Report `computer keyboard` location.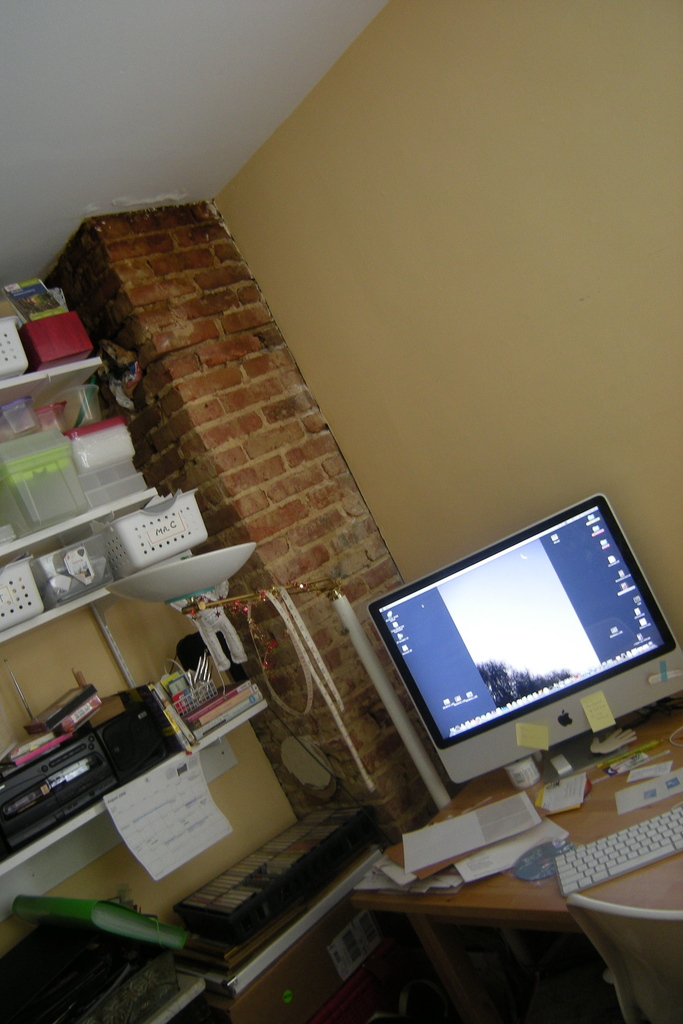
Report: 553/795/682/900.
